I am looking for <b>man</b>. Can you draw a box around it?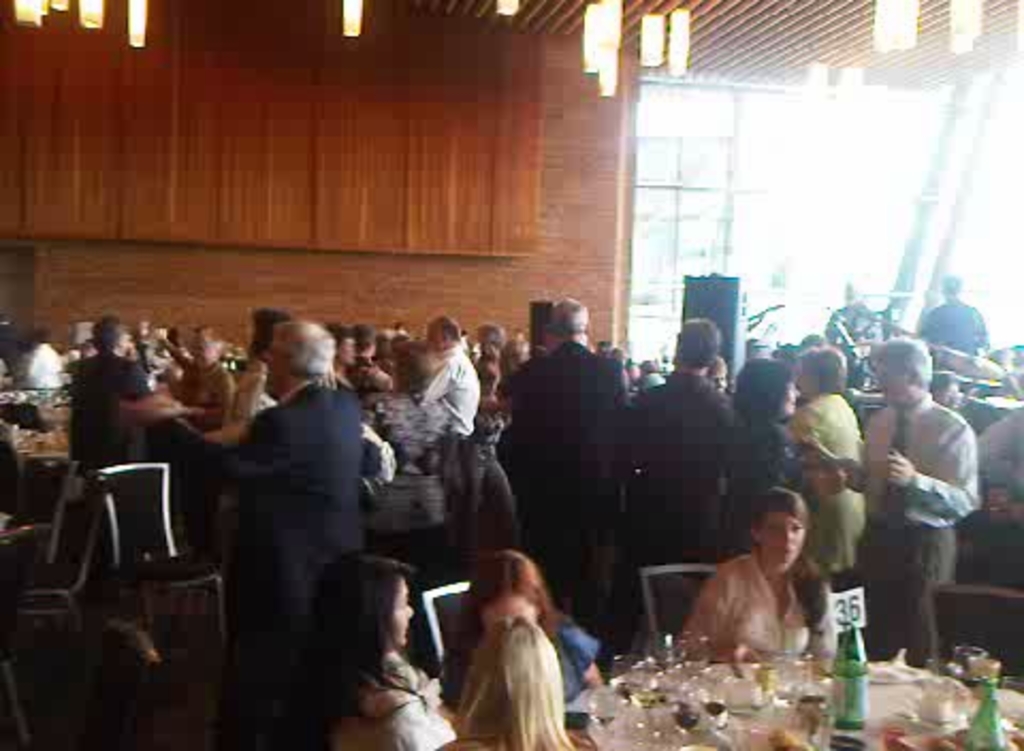
Sure, the bounding box is {"left": 149, "top": 324, "right": 365, "bottom": 749}.
